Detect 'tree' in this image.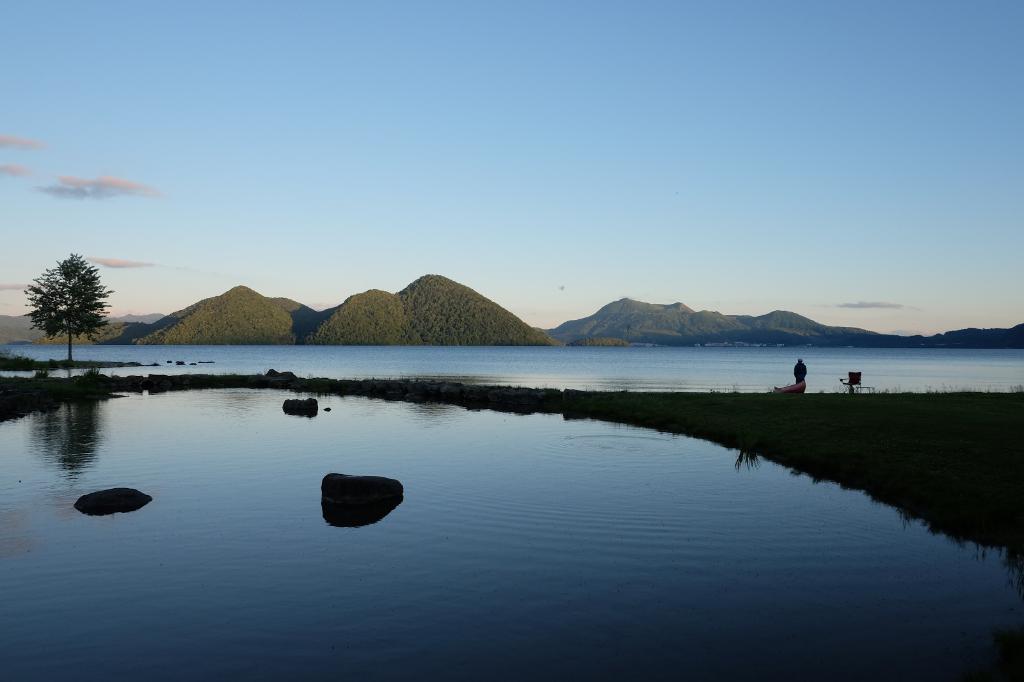
Detection: locate(303, 267, 561, 345).
